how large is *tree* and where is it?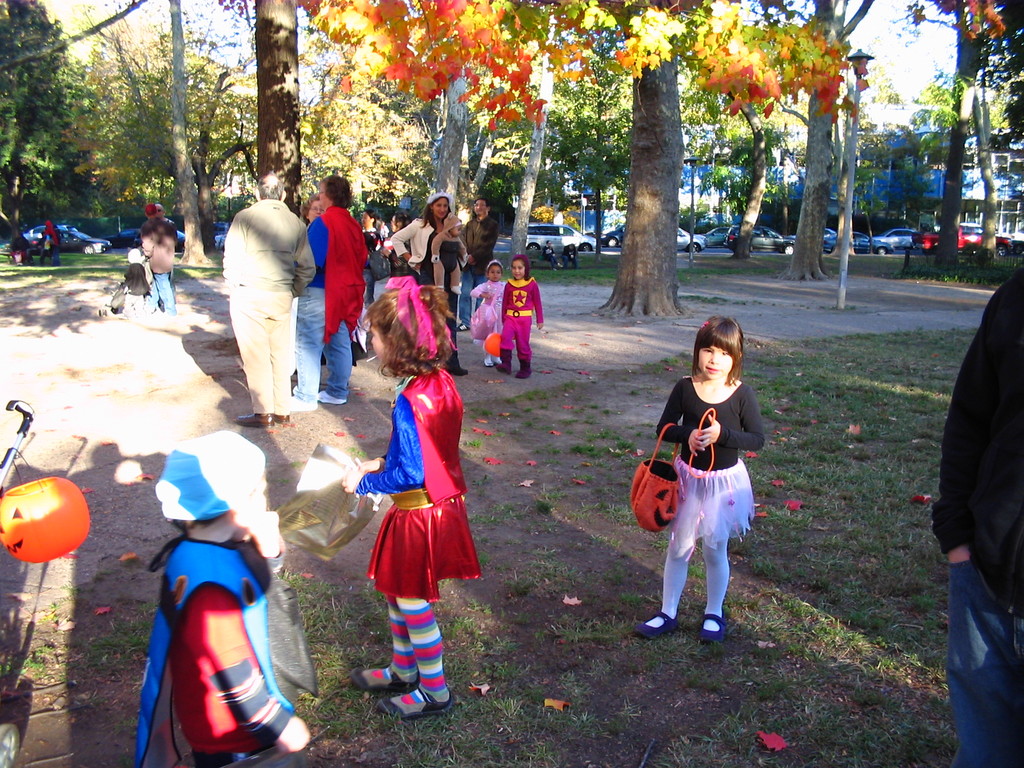
Bounding box: 413/1/543/288.
